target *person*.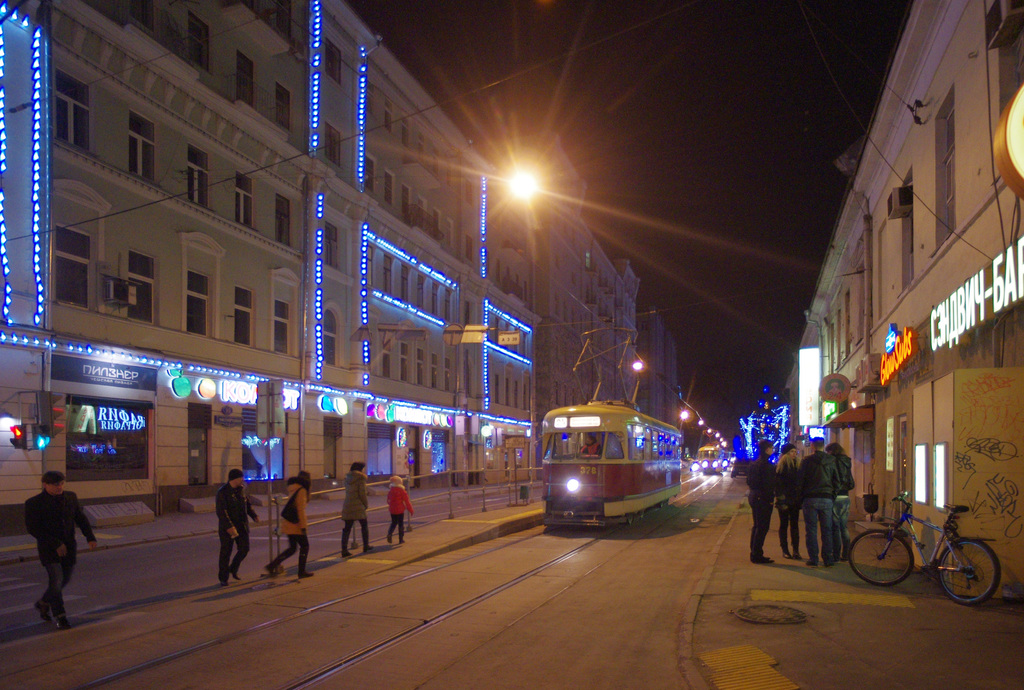
Target region: (x1=742, y1=439, x2=777, y2=569).
